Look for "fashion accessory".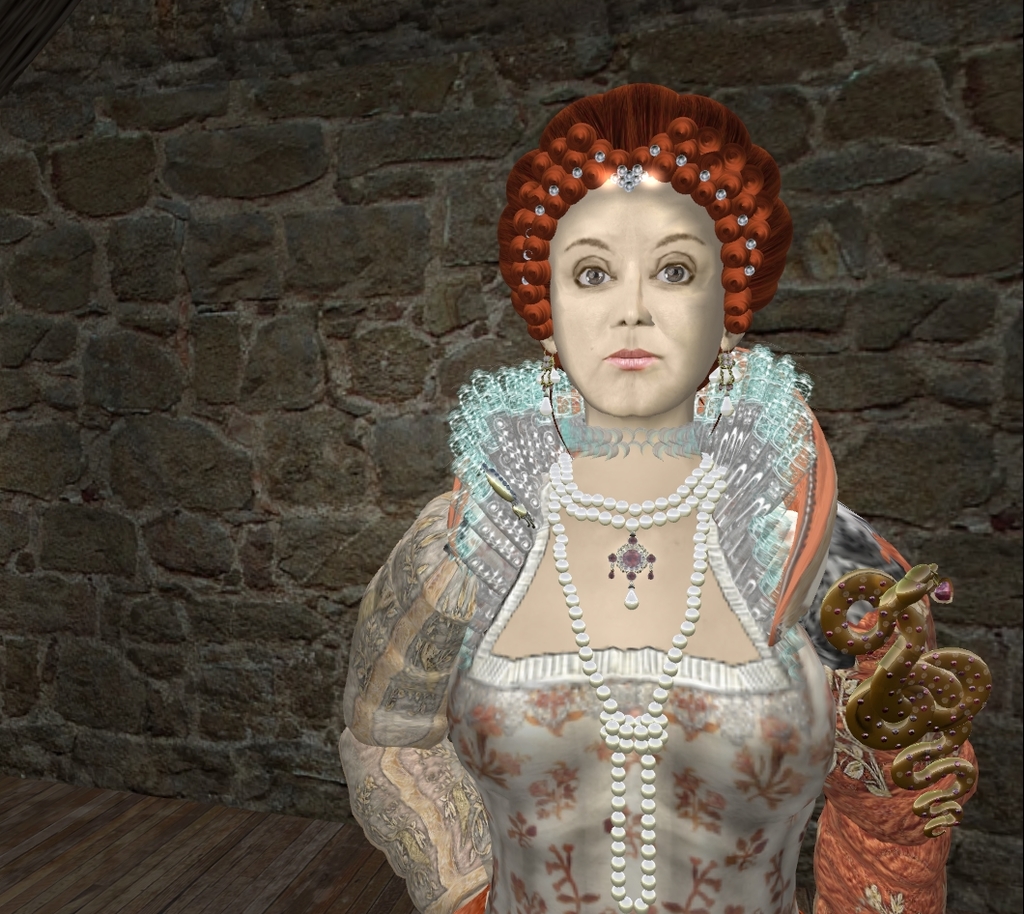
Found: [x1=570, y1=166, x2=584, y2=179].
